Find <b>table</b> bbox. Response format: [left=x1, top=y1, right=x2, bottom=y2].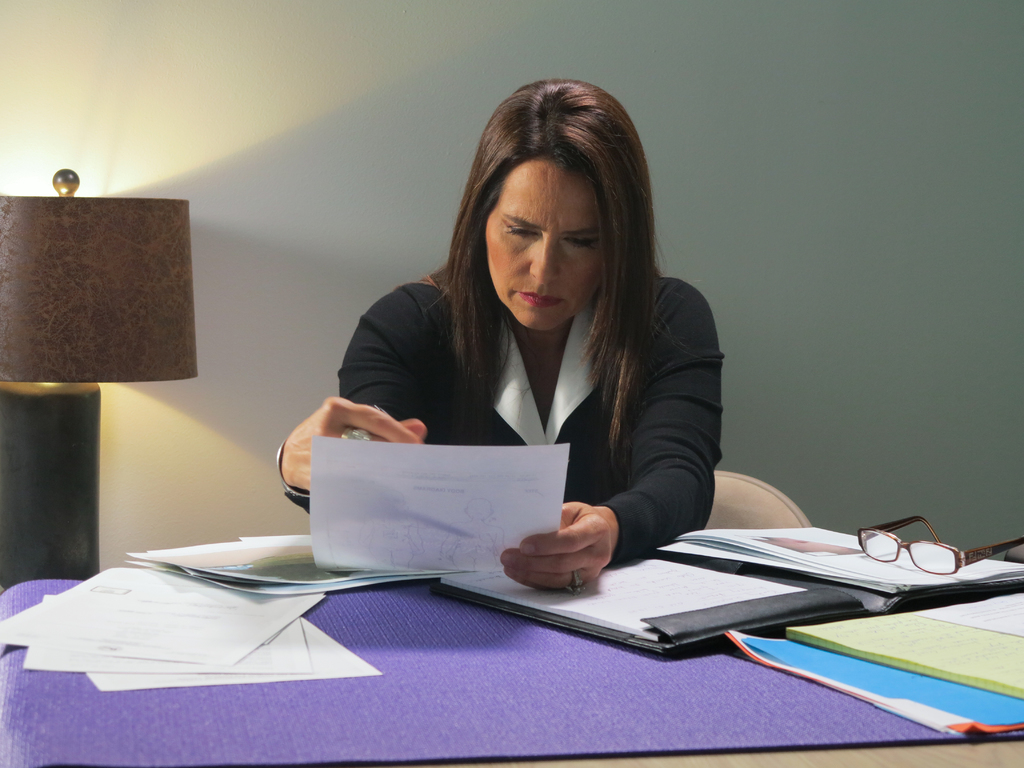
[left=0, top=535, right=1023, bottom=767].
